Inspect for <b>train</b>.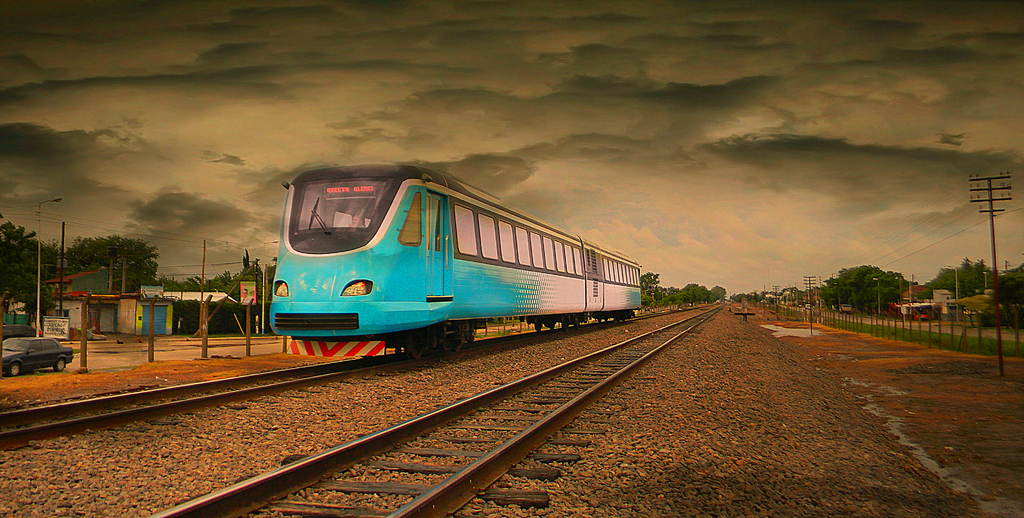
Inspection: Rect(271, 164, 641, 359).
